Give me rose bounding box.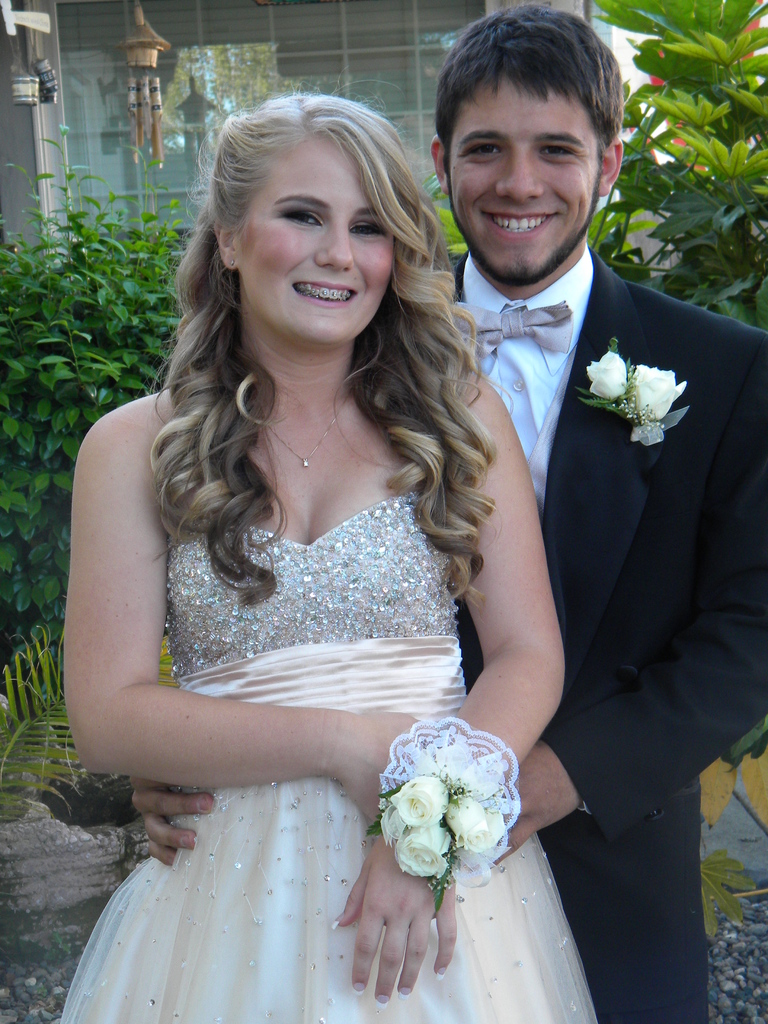
{"left": 393, "top": 824, "right": 452, "bottom": 879}.
